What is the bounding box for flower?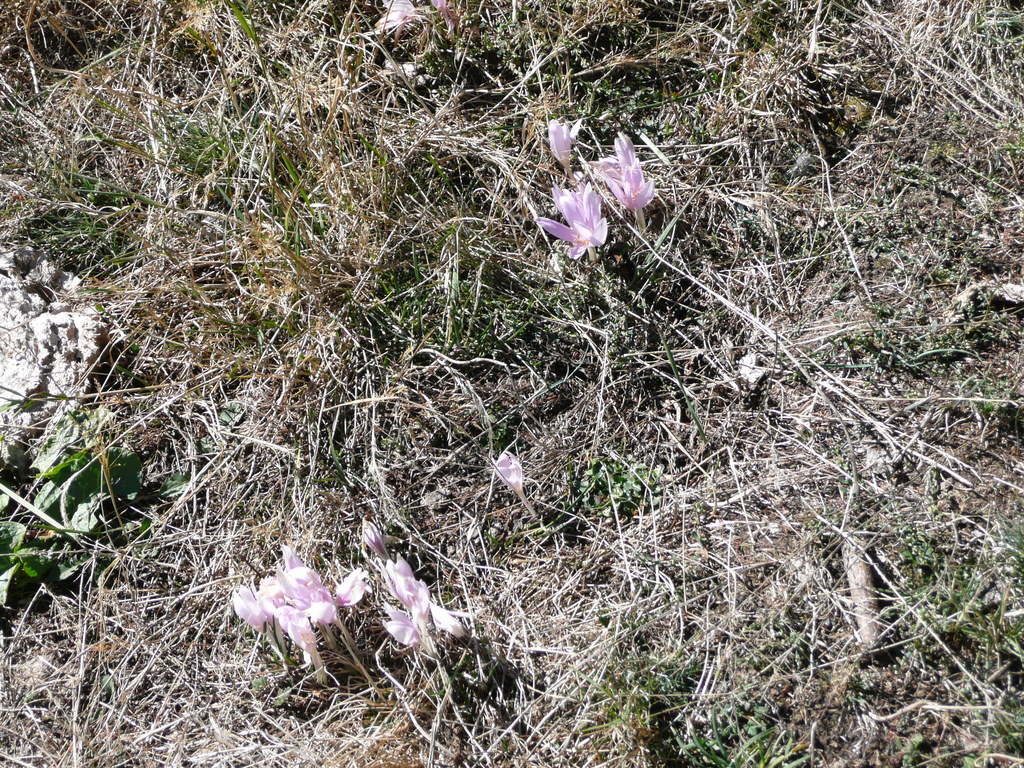
372:0:463:31.
